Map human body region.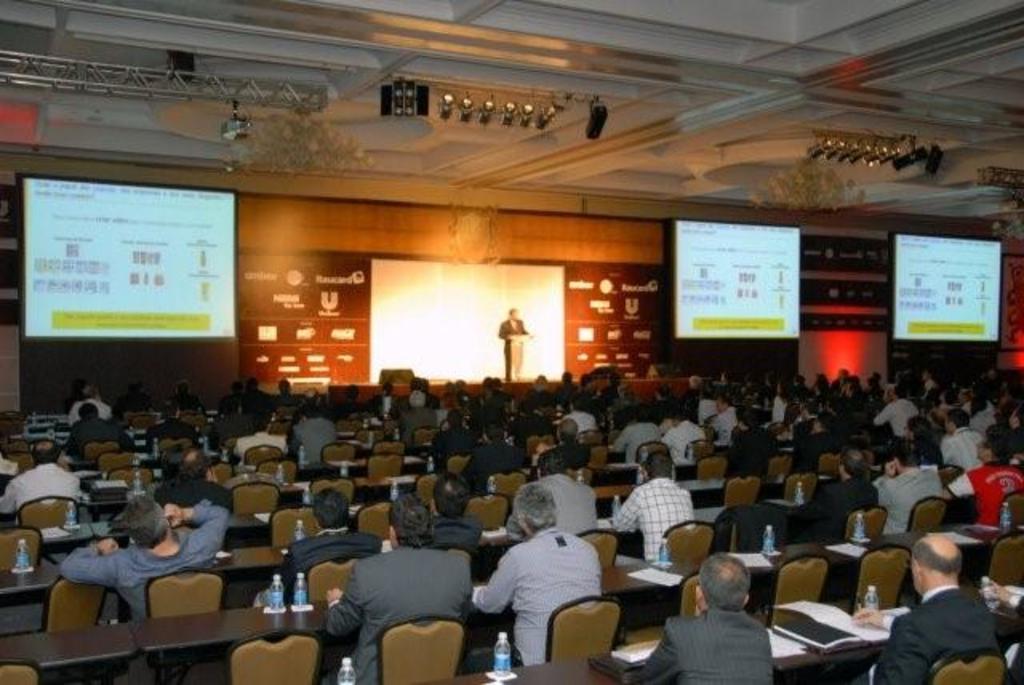
Mapped to [706,397,731,448].
